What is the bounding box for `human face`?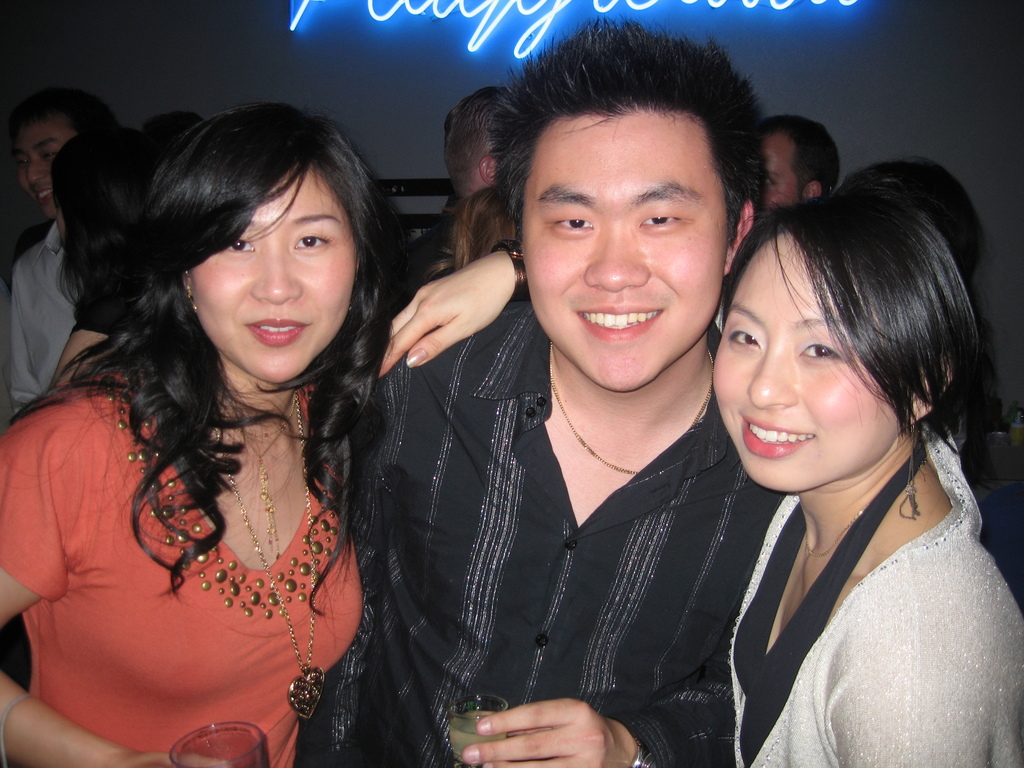
crop(17, 119, 74, 220).
